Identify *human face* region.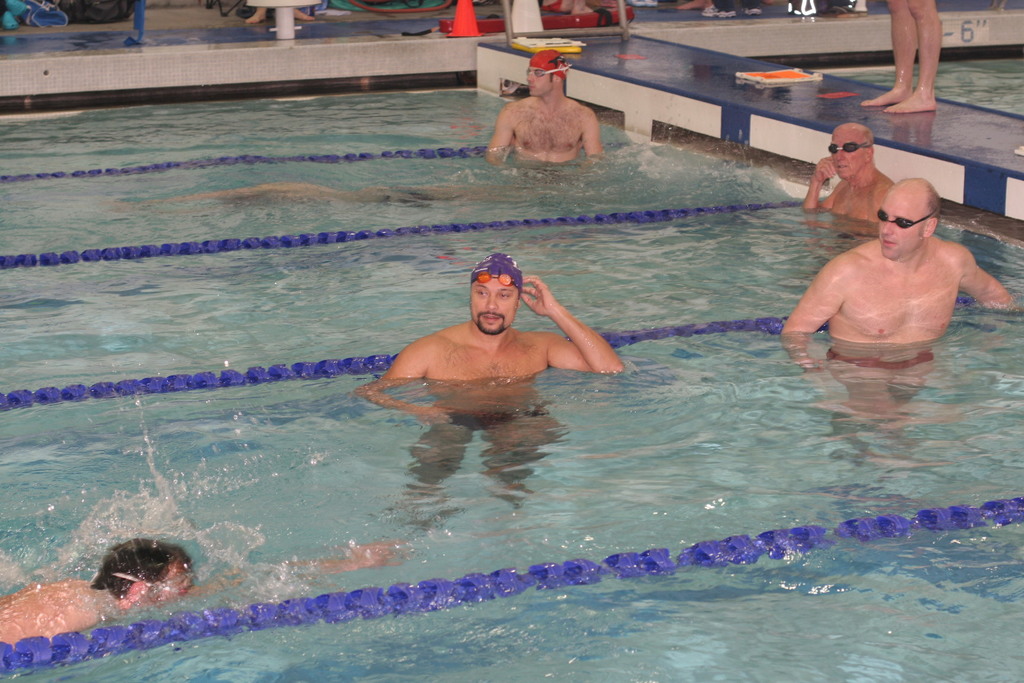
Region: bbox=(877, 188, 925, 259).
